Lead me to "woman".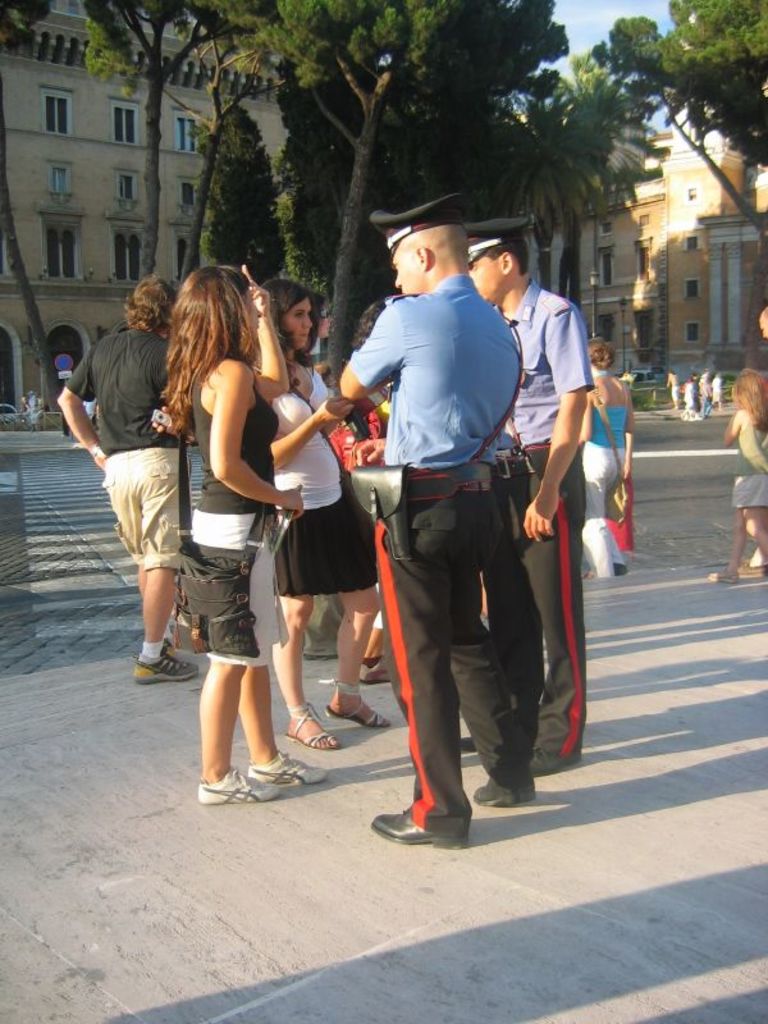
Lead to (x1=264, y1=275, x2=404, y2=762).
